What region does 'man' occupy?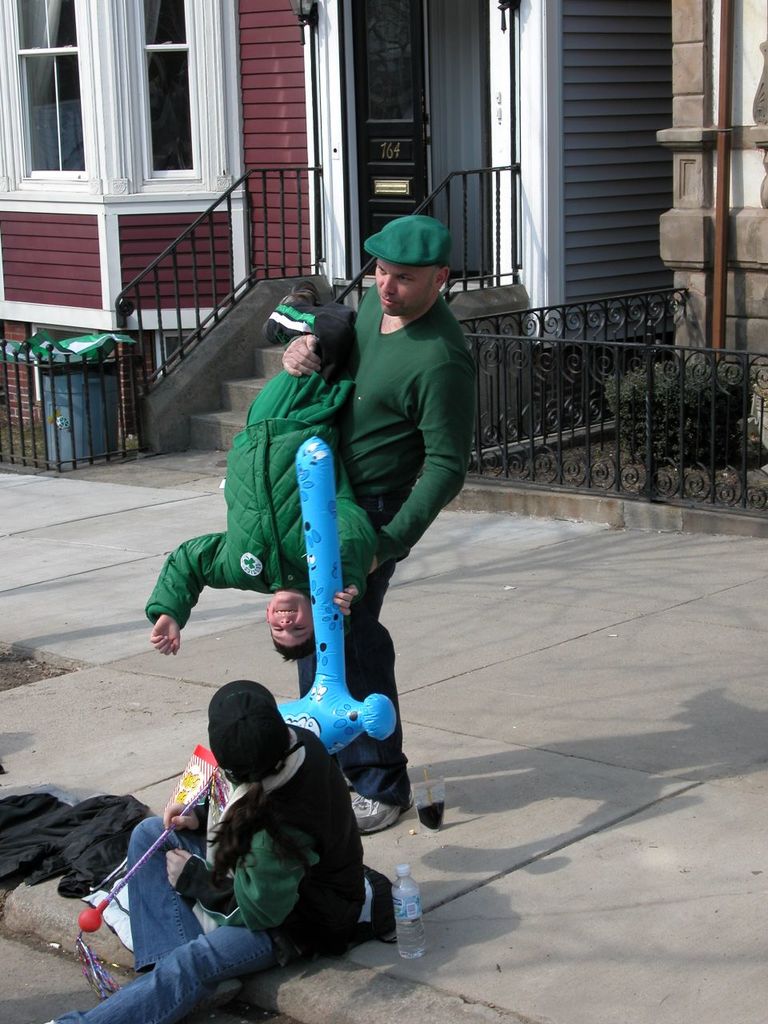
278/213/479/834.
